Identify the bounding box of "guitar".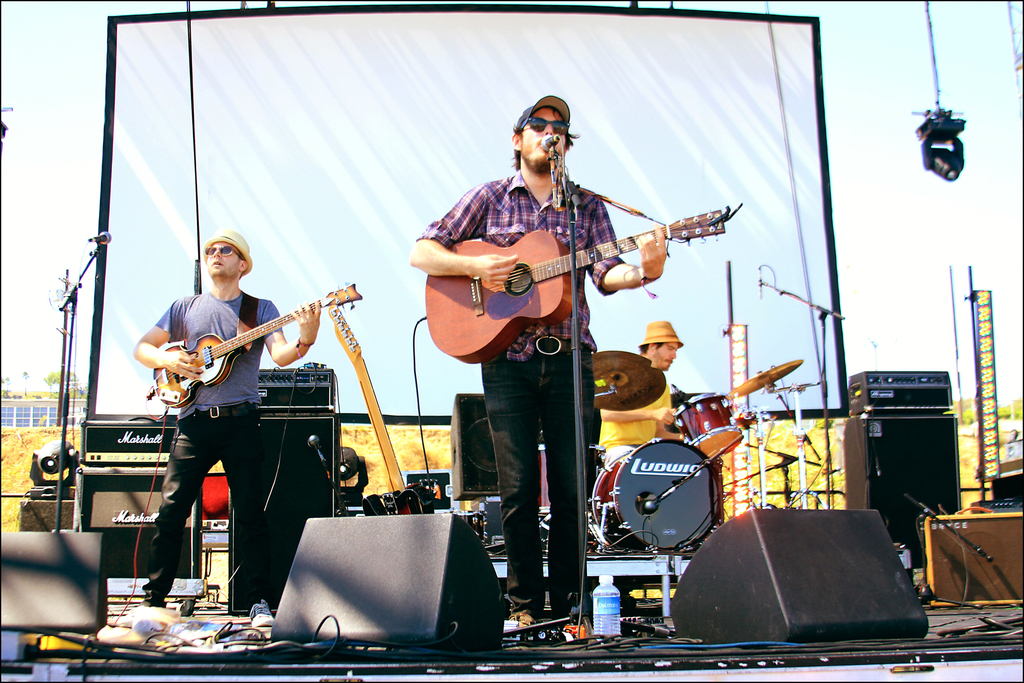
select_region(422, 204, 728, 364).
